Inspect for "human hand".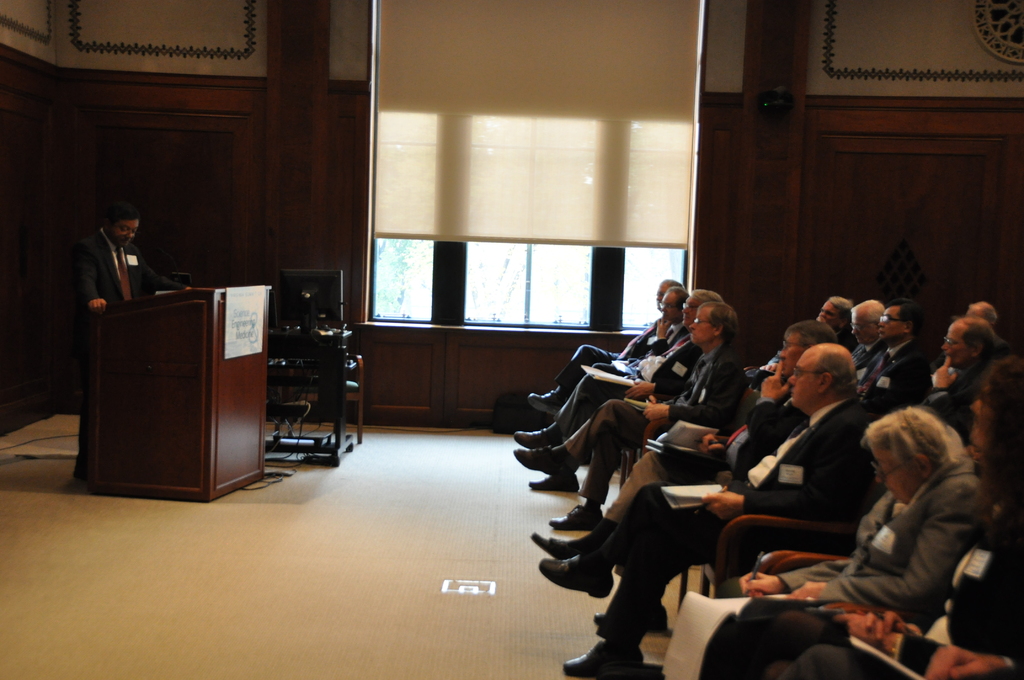
Inspection: (697,433,728,455).
